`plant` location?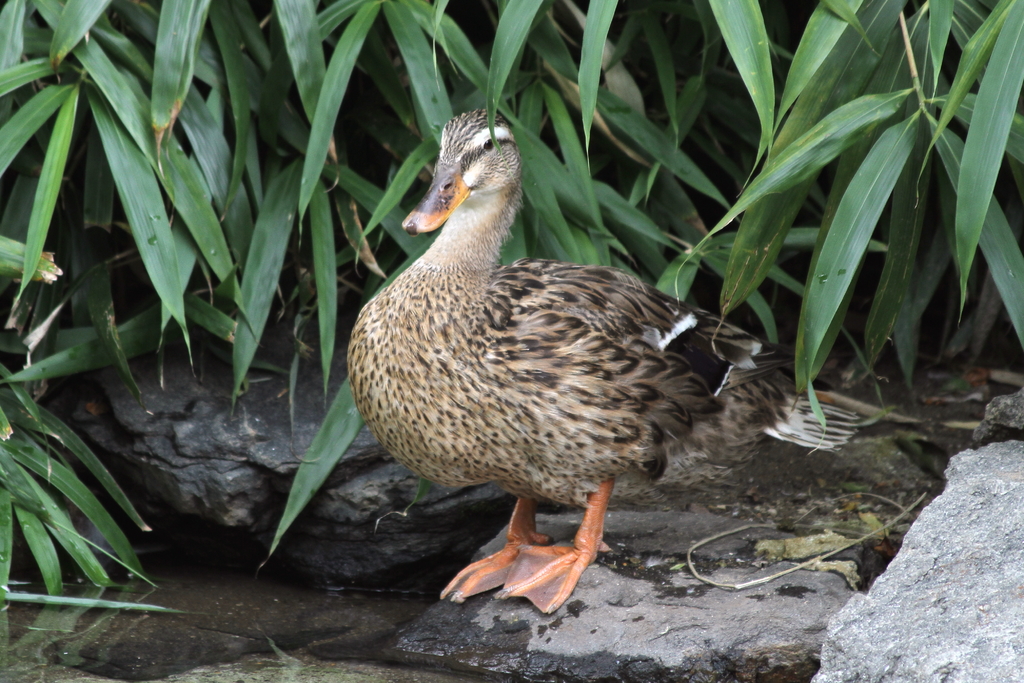
[0, 0, 1023, 598]
